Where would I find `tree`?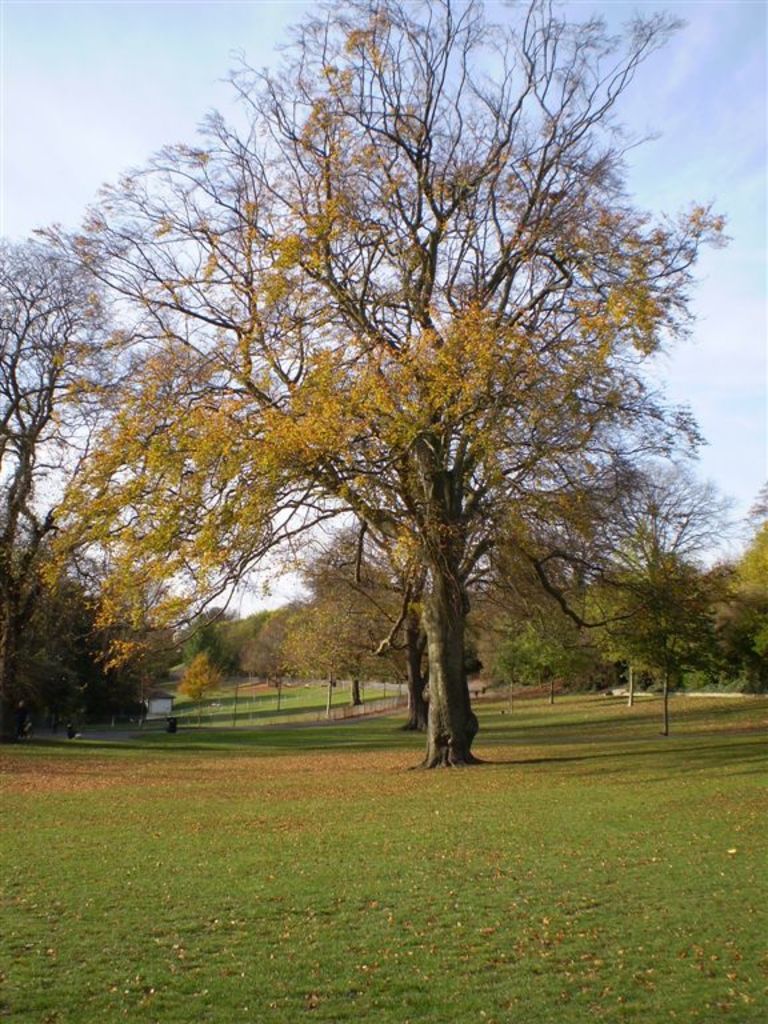
At <bbox>0, 224, 149, 761</bbox>.
